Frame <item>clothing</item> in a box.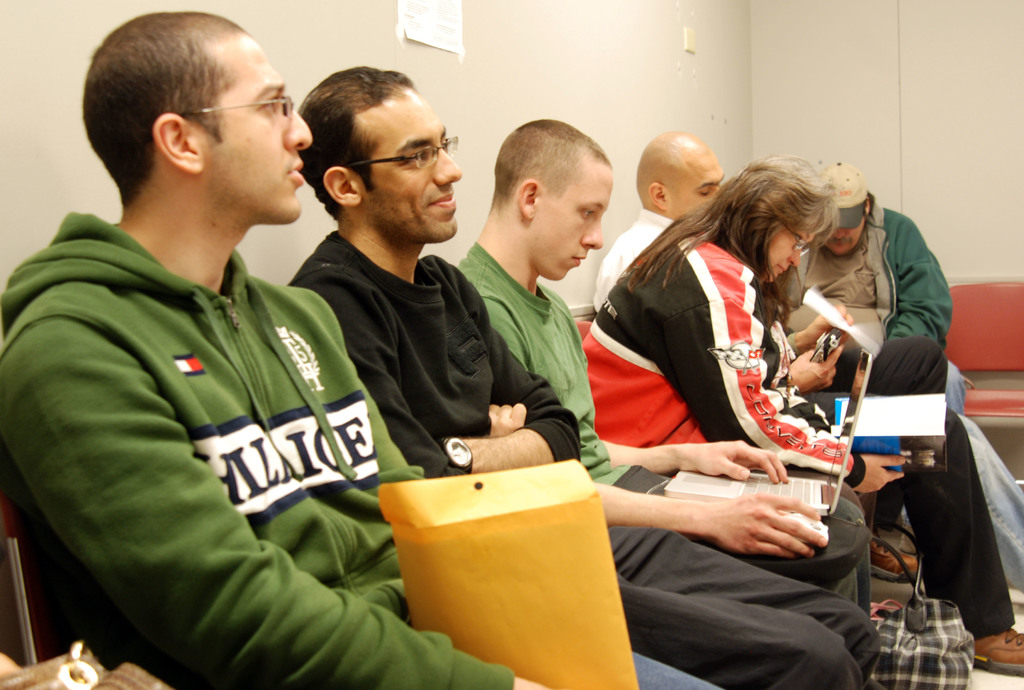
452:246:871:604.
